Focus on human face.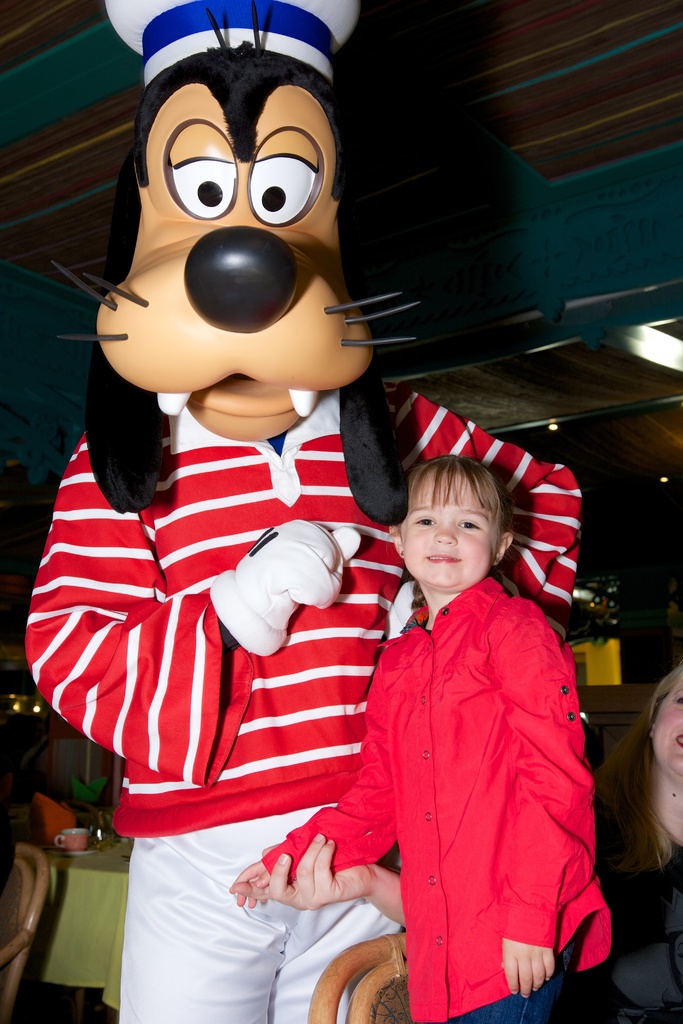
Focused at box(401, 467, 497, 584).
